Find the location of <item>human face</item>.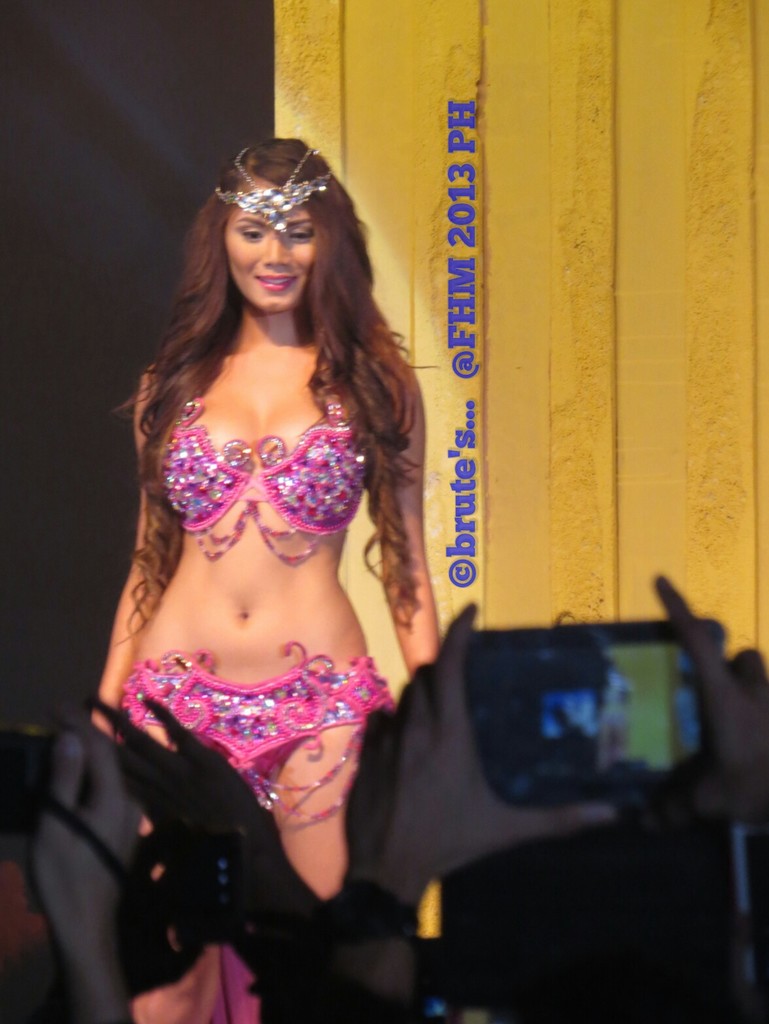
Location: [x1=216, y1=196, x2=311, y2=318].
